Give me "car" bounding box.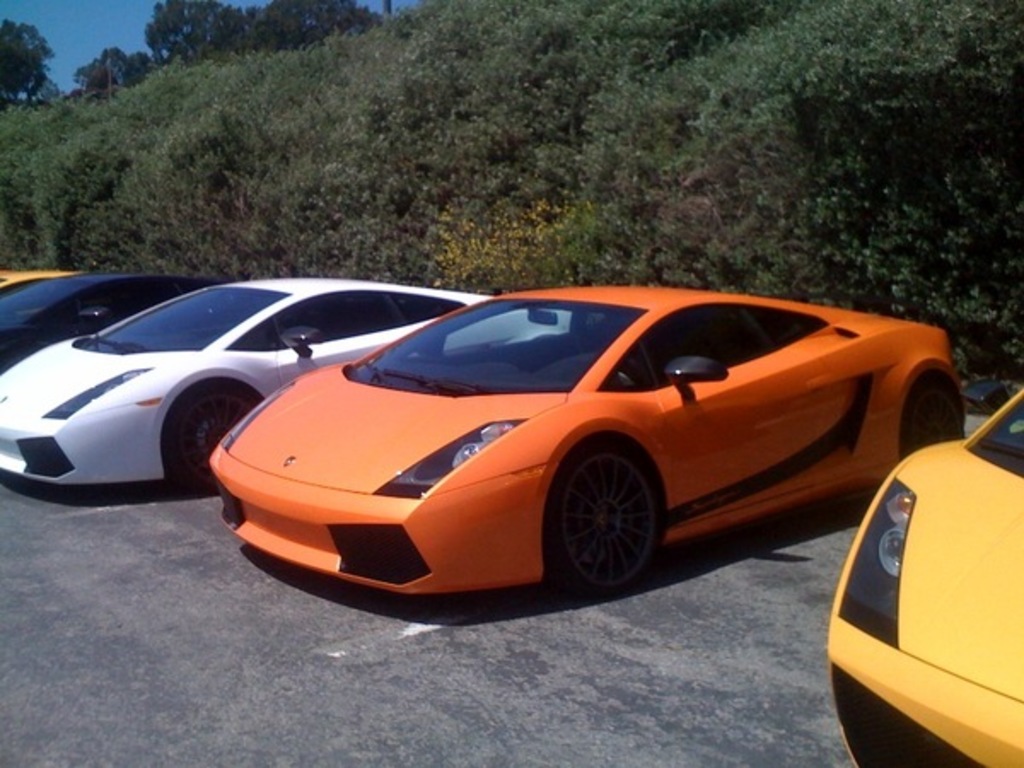
193:285:968:611.
